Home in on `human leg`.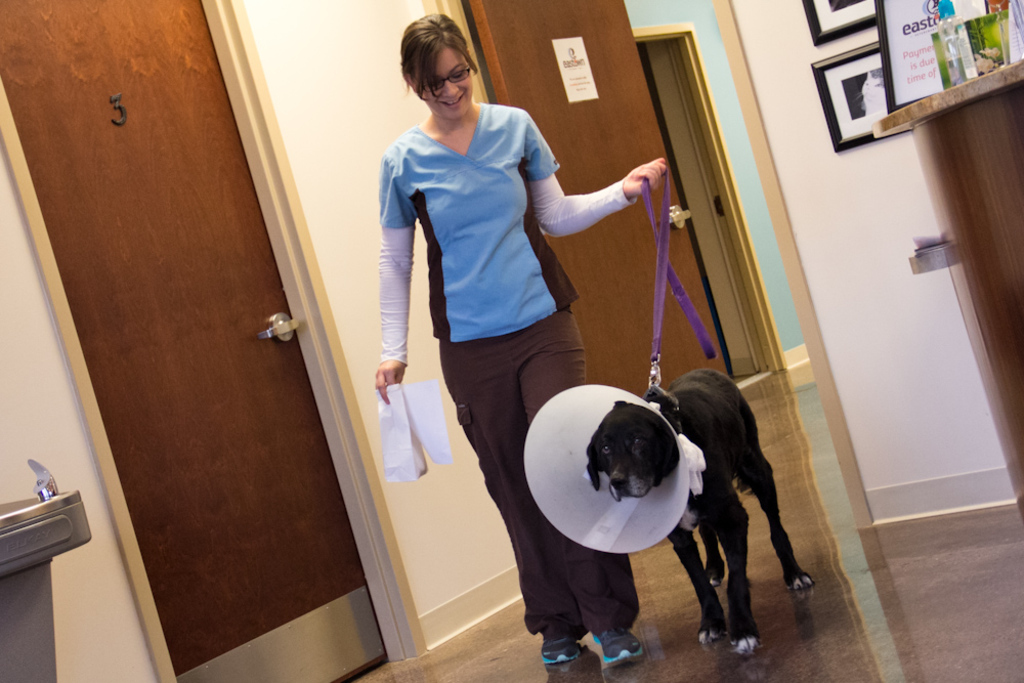
Homed in at select_region(438, 330, 573, 659).
